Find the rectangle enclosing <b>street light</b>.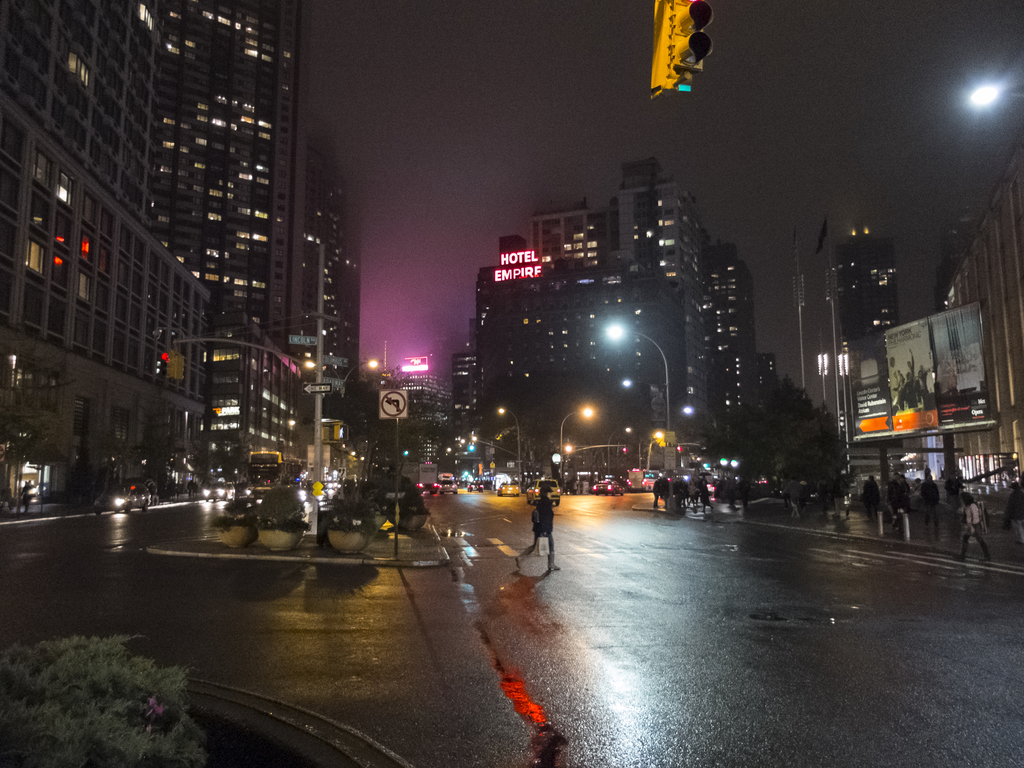
495:404:523:495.
